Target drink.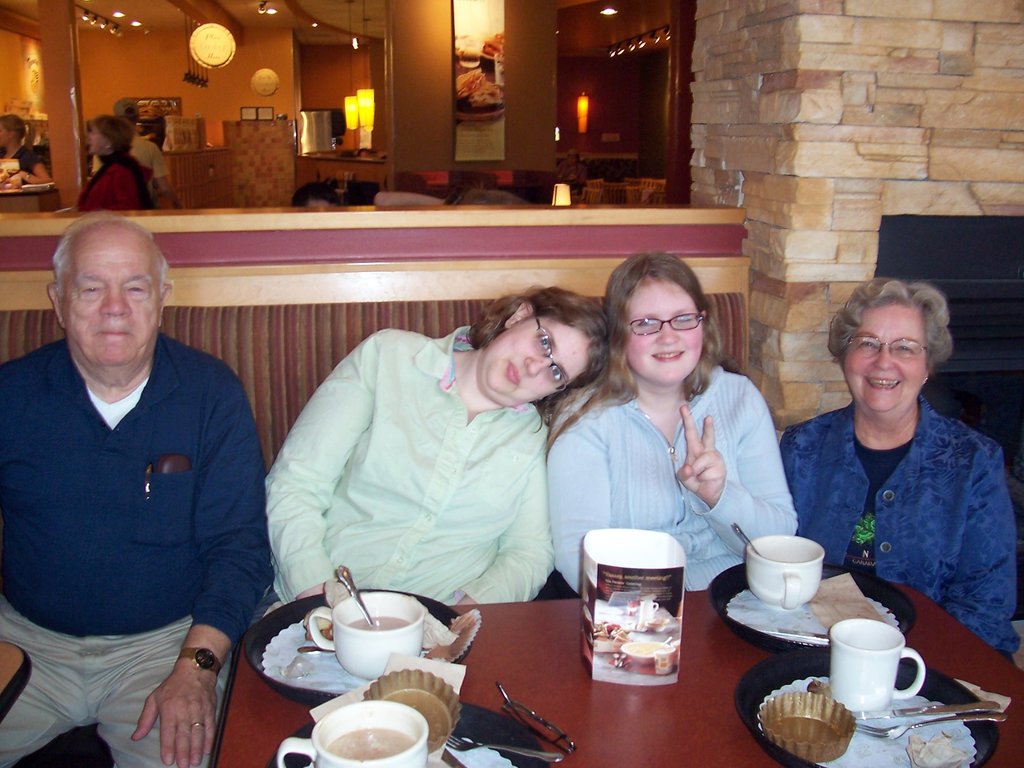
Target region: l=345, t=616, r=408, b=630.
